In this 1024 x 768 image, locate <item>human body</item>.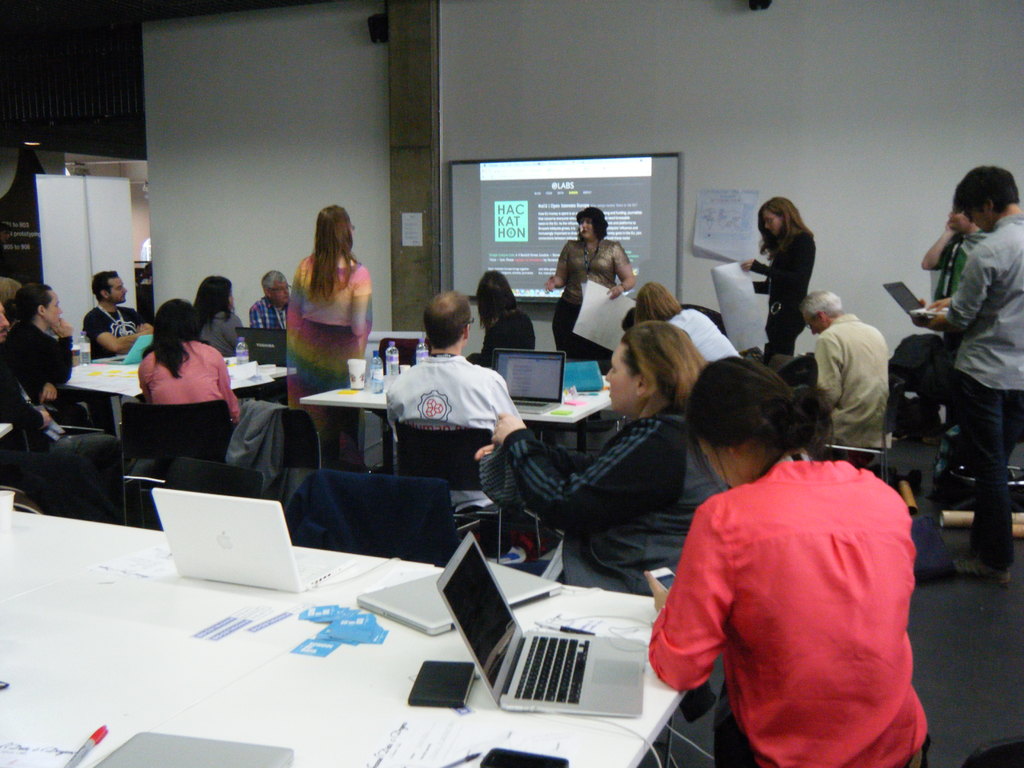
Bounding box: (left=185, top=266, right=252, bottom=368).
